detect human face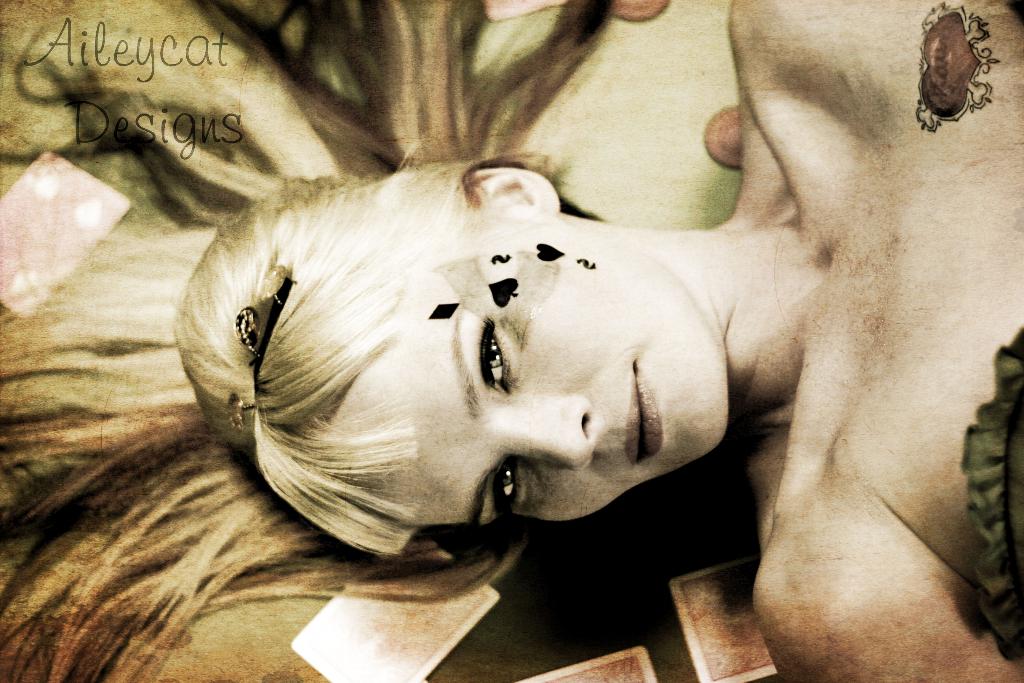
l=316, t=204, r=728, b=525
